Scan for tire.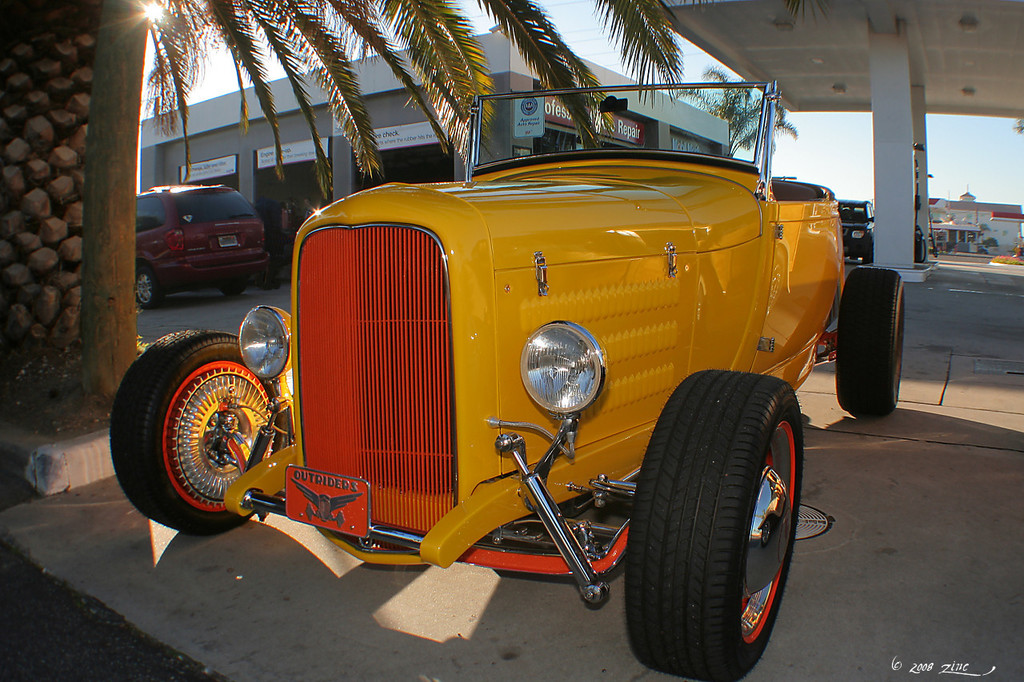
Scan result: <bbox>134, 269, 163, 307</bbox>.
